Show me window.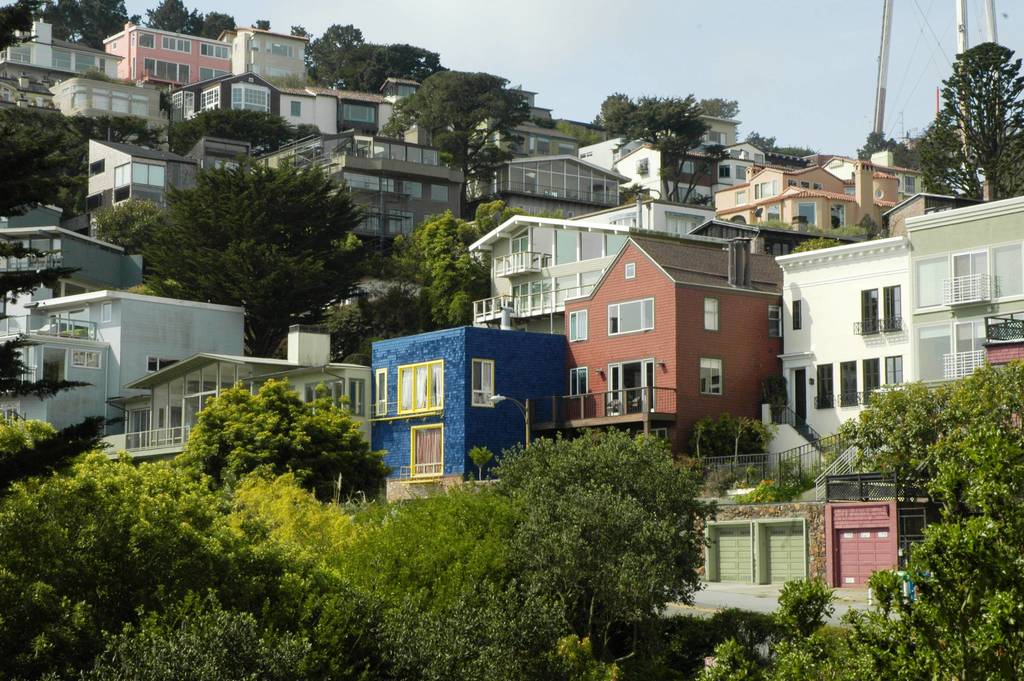
window is here: pyautogui.locateOnScreen(145, 60, 193, 84).
